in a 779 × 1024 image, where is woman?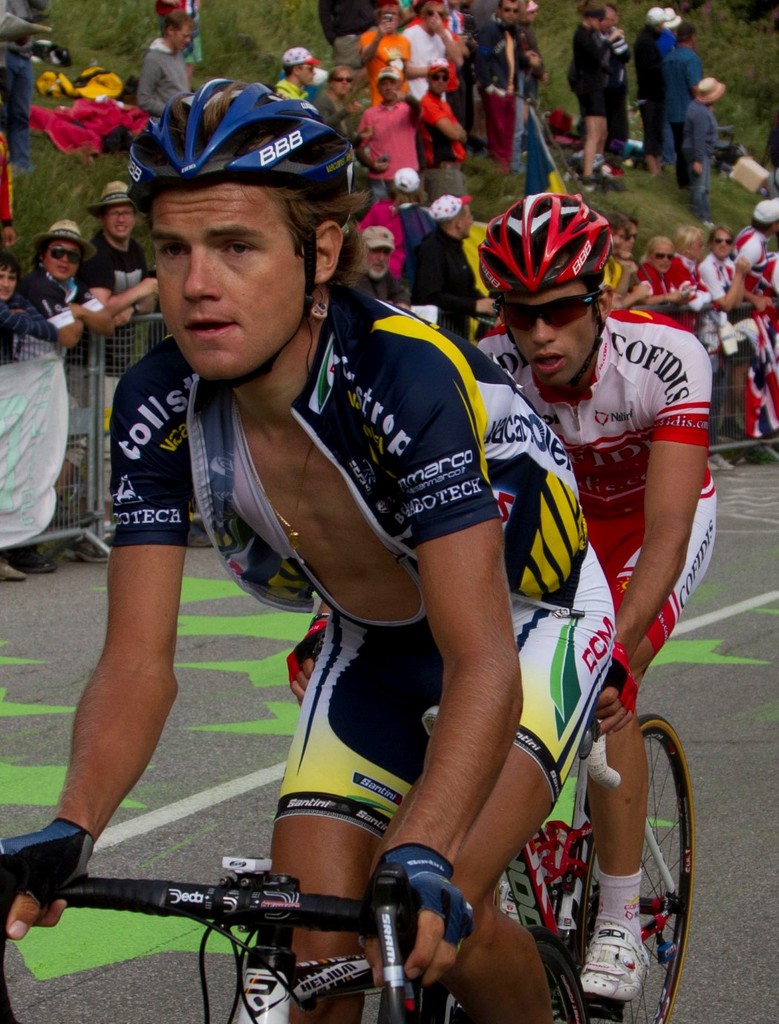
{"x1": 0, "y1": 85, "x2": 620, "y2": 1001}.
